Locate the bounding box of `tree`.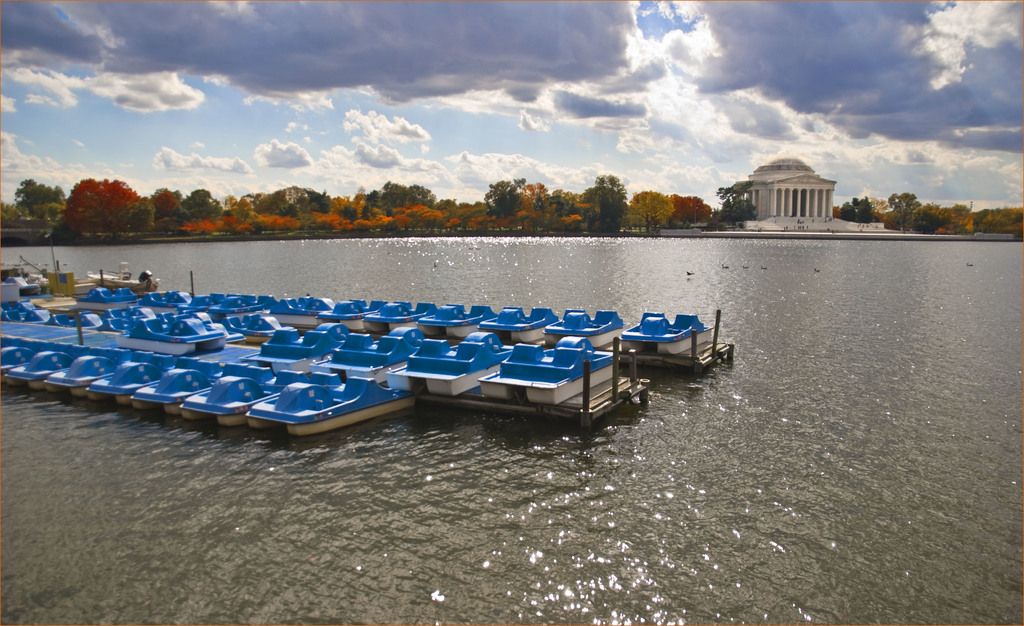
Bounding box: rect(866, 192, 886, 225).
